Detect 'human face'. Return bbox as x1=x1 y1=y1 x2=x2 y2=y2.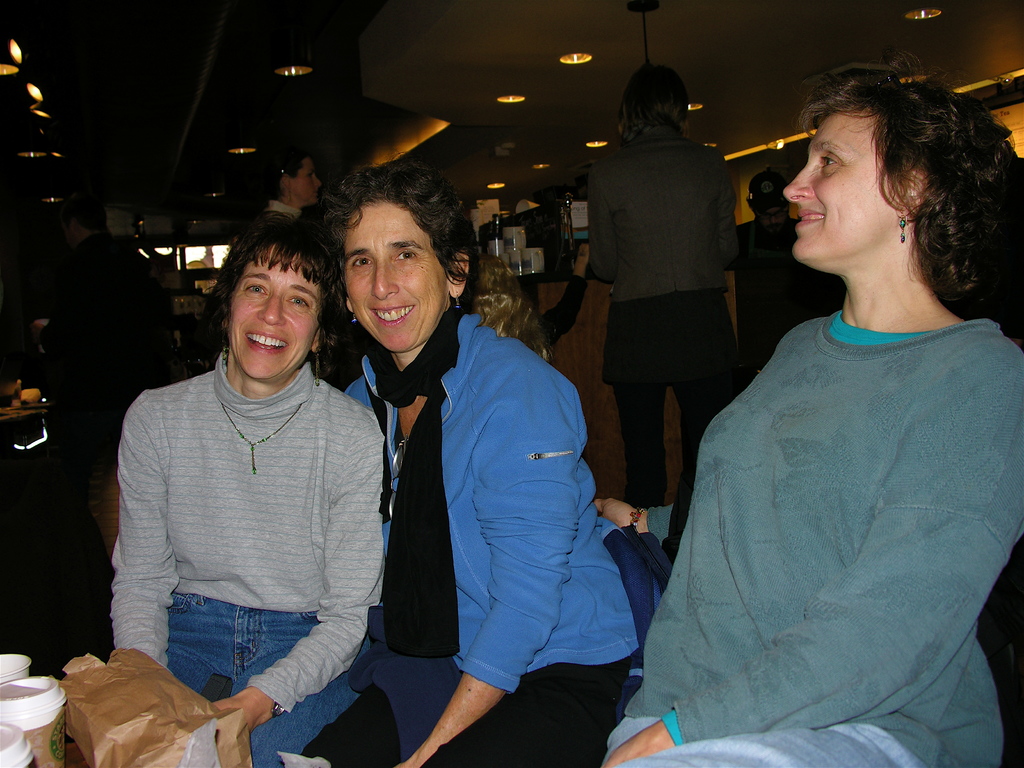
x1=230 y1=255 x2=320 y2=378.
